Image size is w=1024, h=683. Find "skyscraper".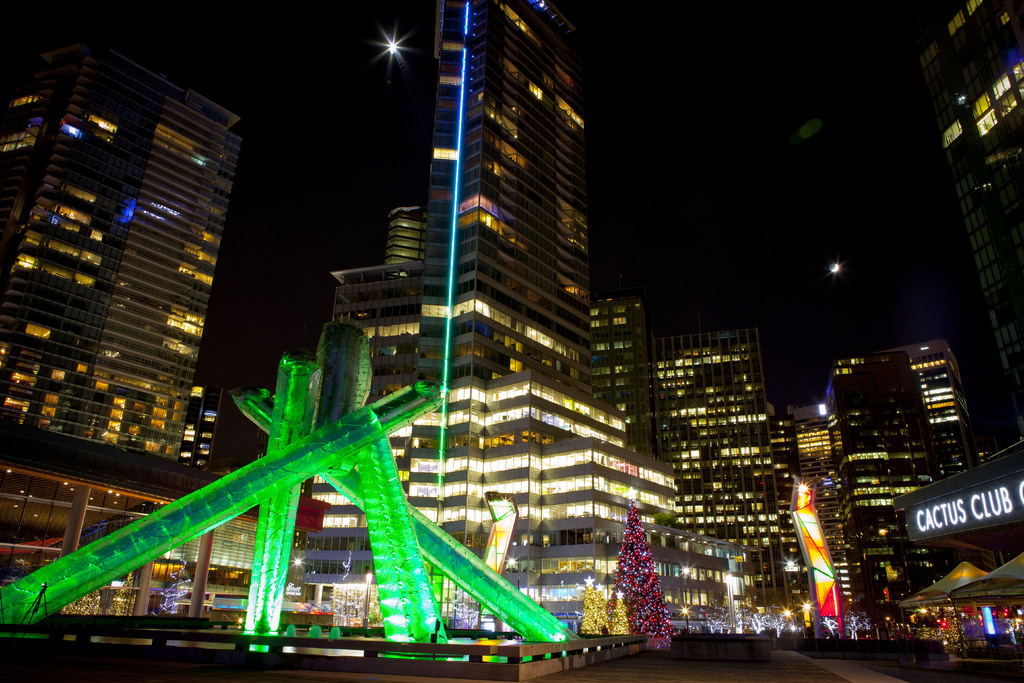
box=[820, 329, 991, 512].
